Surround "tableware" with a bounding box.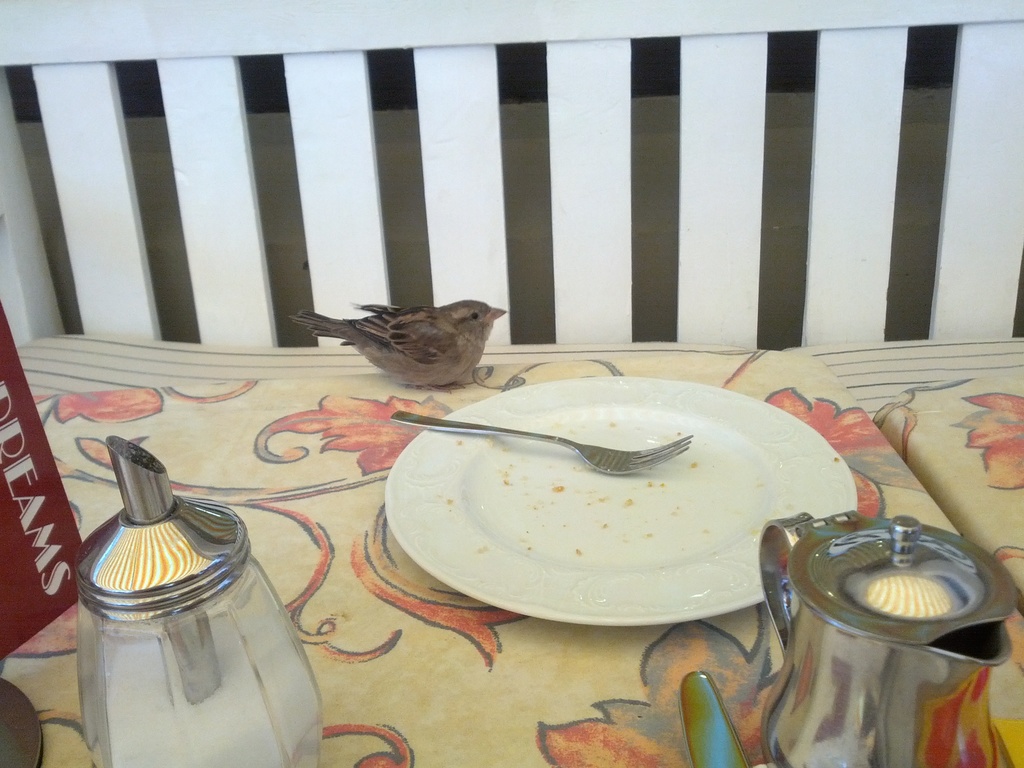
l=680, t=671, r=753, b=767.
